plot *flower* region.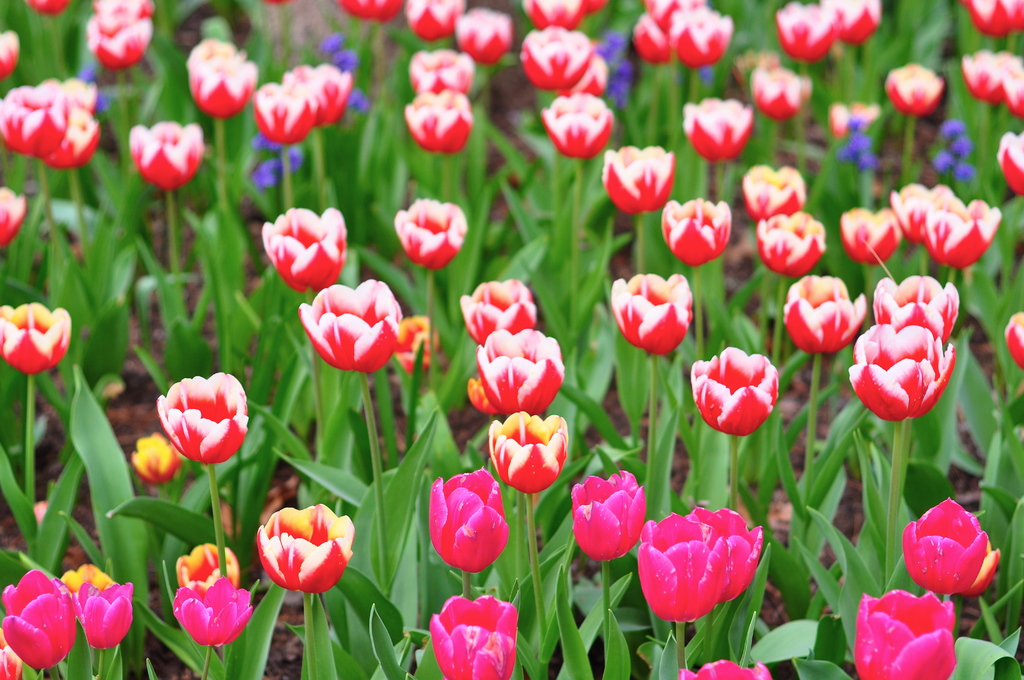
Plotted at [845,324,956,426].
